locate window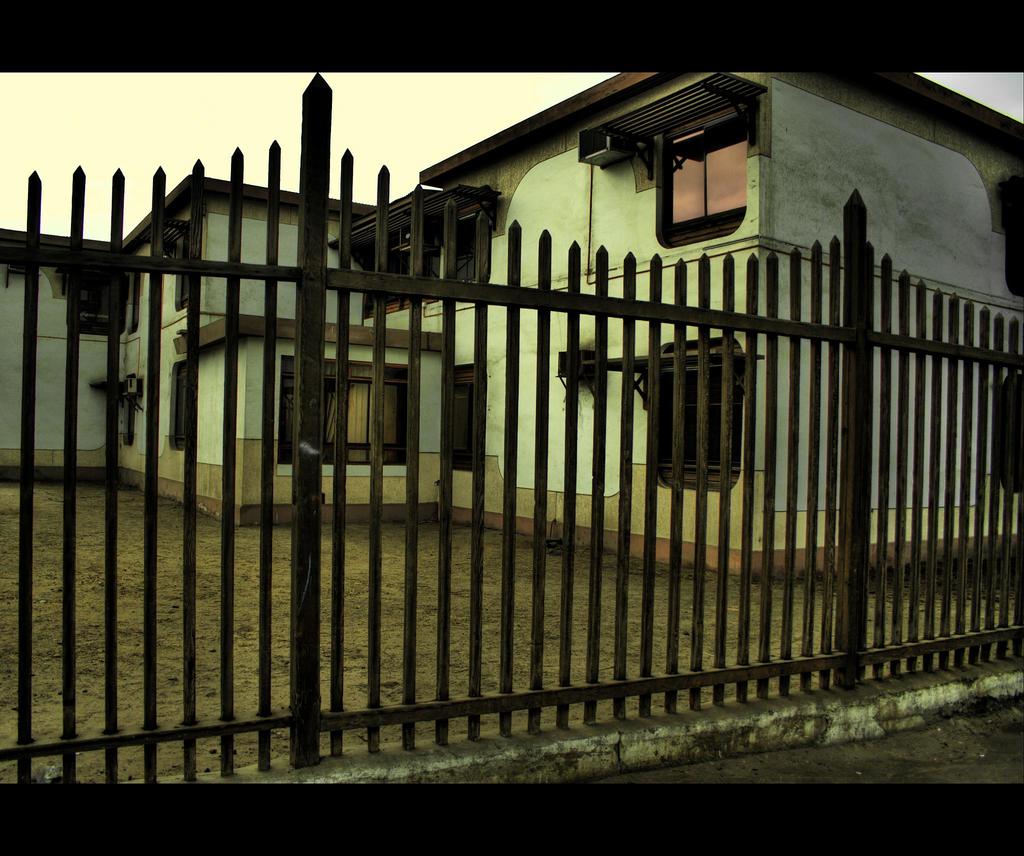
l=278, t=353, r=409, b=466
